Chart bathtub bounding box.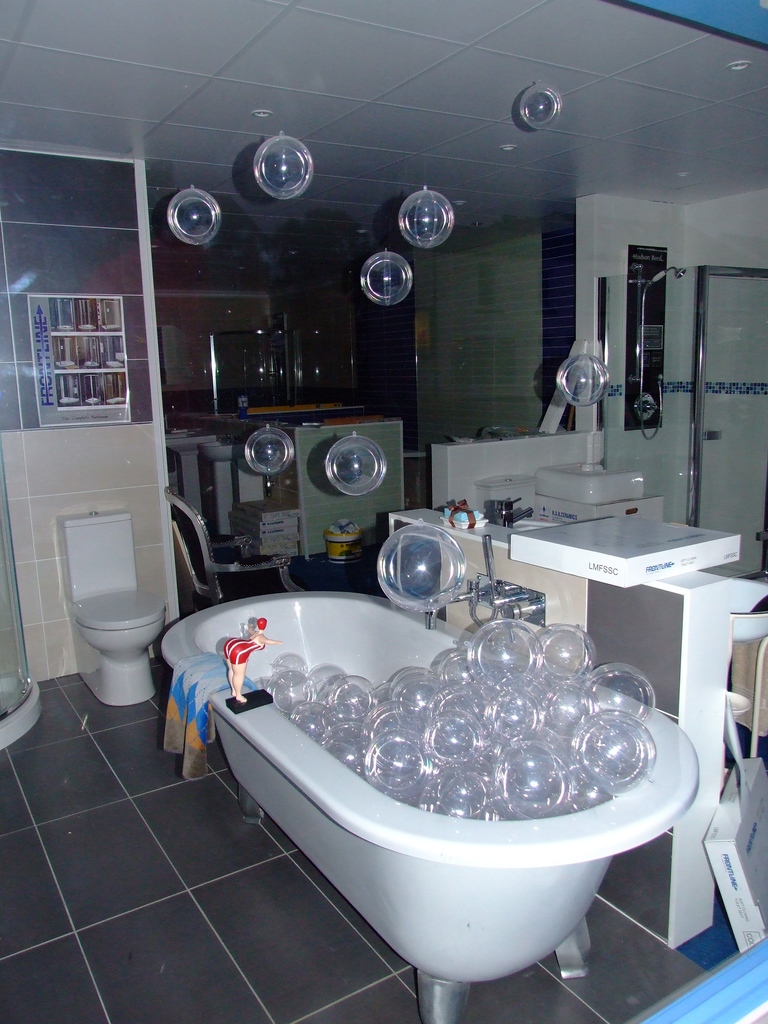
Charted: [x1=157, y1=584, x2=697, y2=1023].
